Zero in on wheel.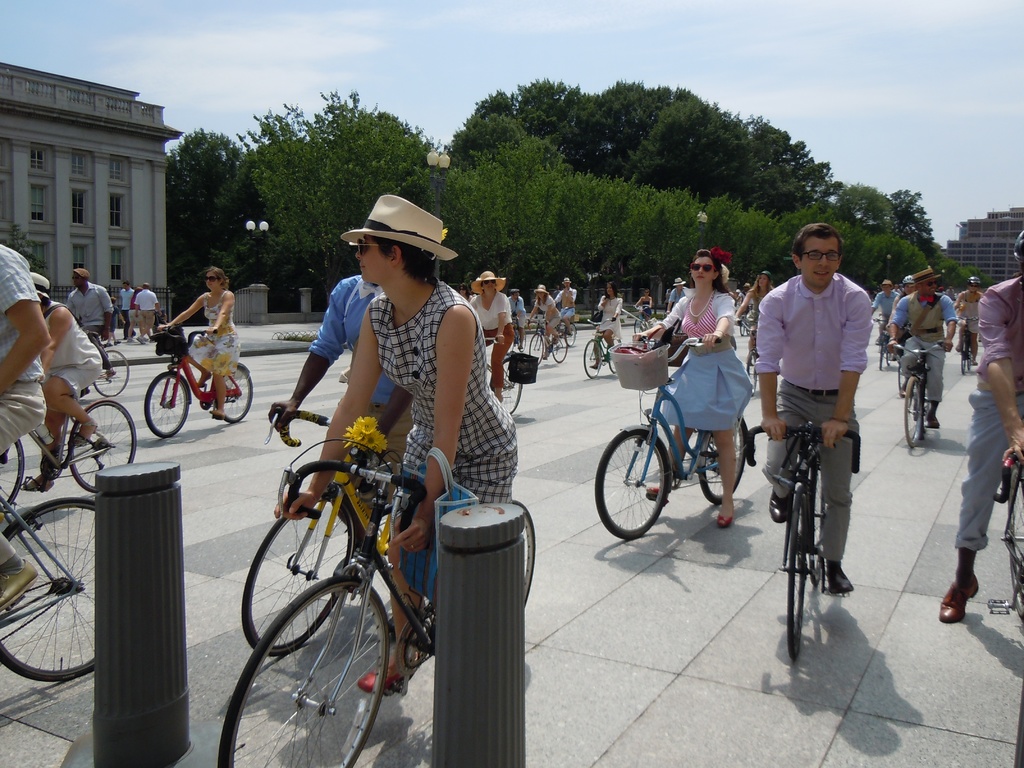
Zeroed in: rect(607, 347, 619, 376).
